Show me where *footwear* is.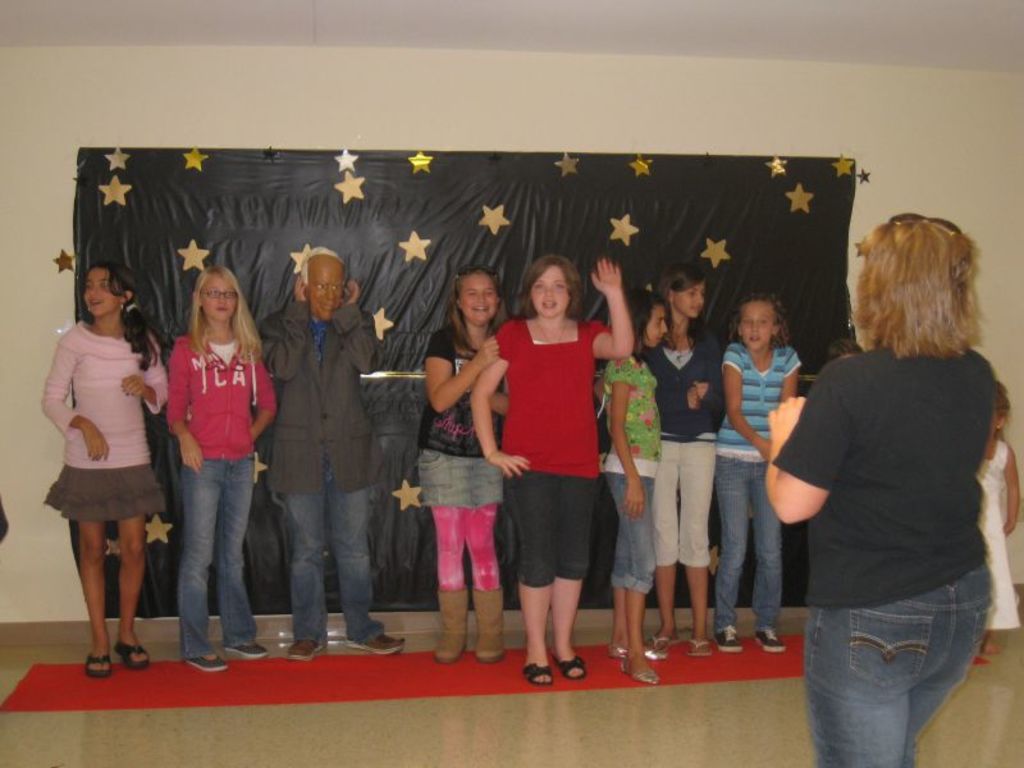
*footwear* is at (x1=81, y1=654, x2=113, y2=680).
